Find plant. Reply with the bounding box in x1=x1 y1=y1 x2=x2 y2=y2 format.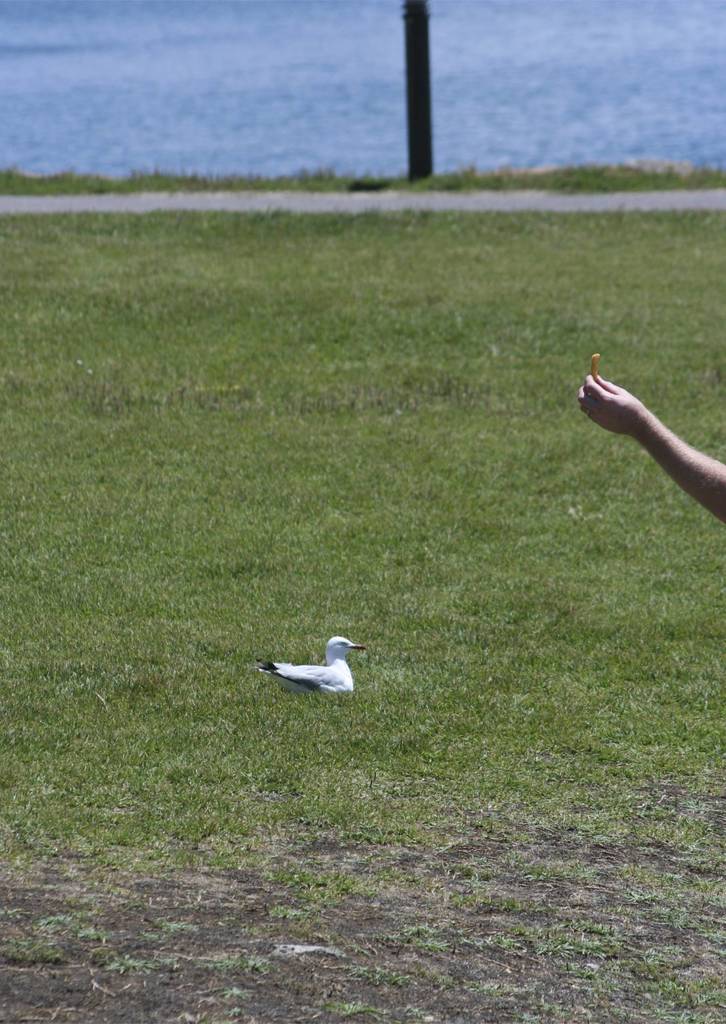
x1=483 y1=895 x2=553 y2=913.
